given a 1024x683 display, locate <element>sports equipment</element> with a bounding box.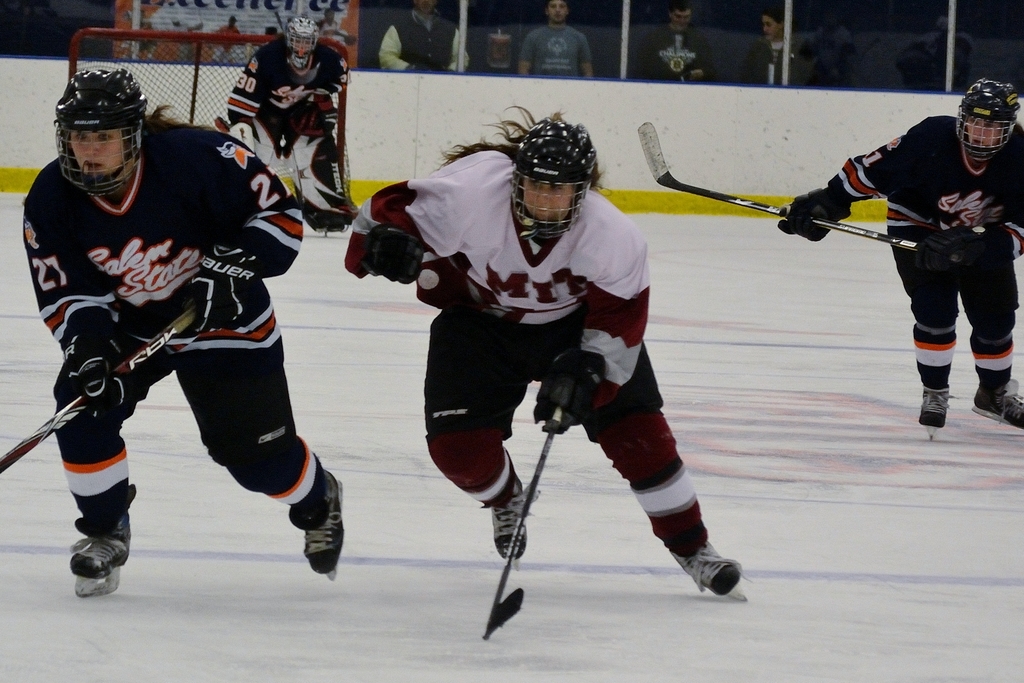
Located: bbox=[955, 76, 1016, 166].
